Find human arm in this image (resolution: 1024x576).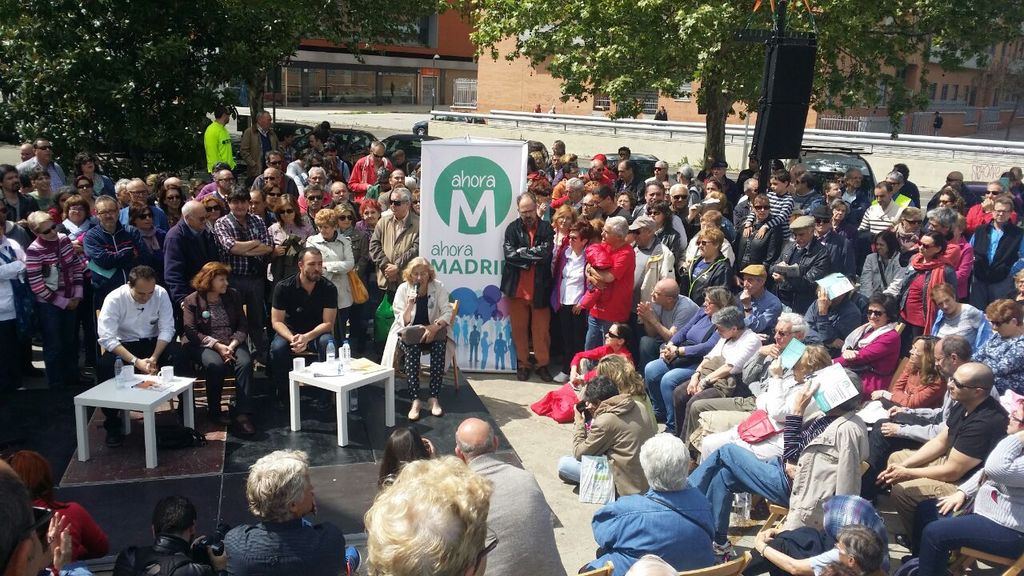
x1=827 y1=329 x2=900 y2=371.
